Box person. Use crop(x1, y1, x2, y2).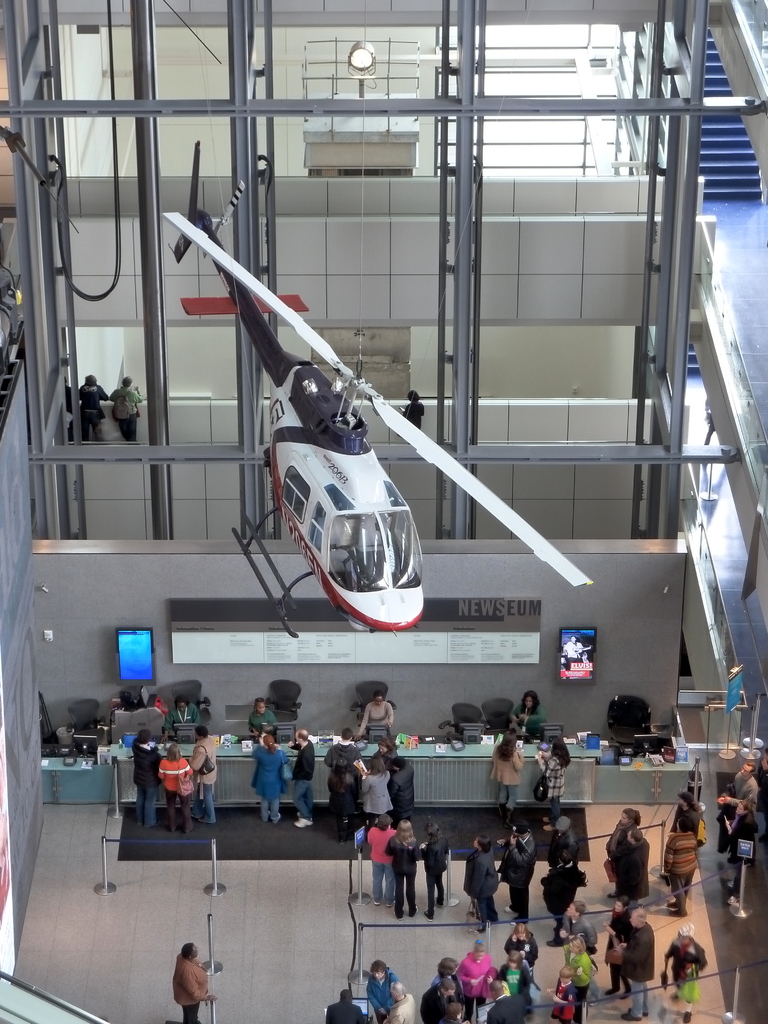
crop(497, 821, 537, 922).
